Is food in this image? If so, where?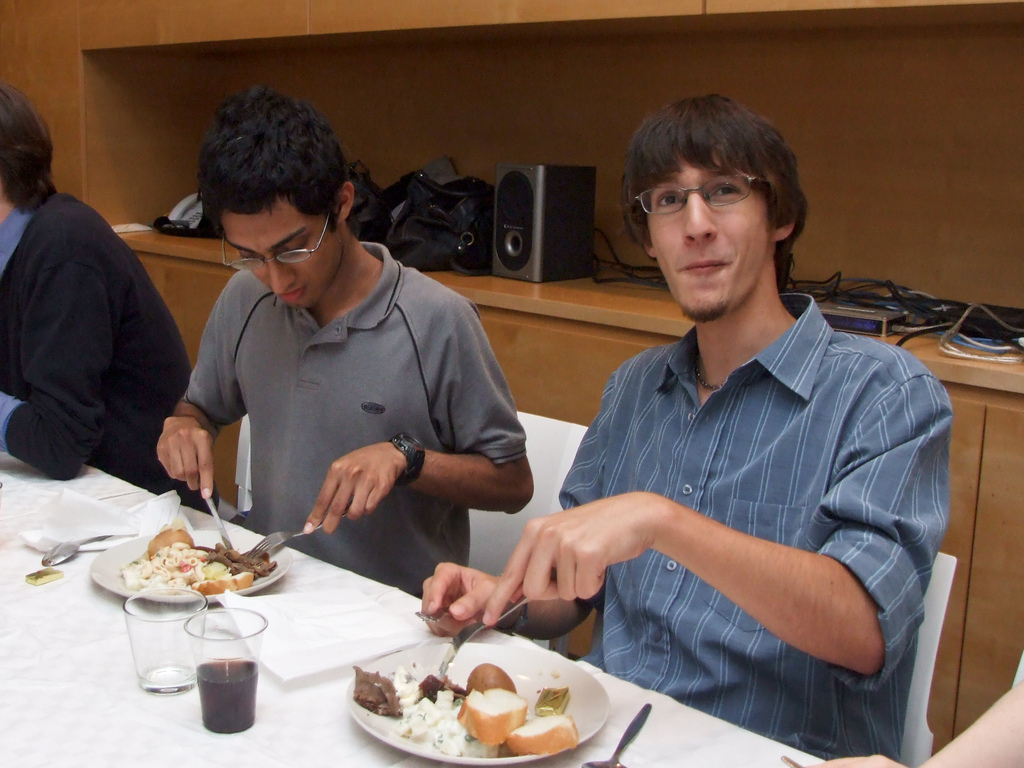
Yes, at {"left": 120, "top": 525, "right": 276, "bottom": 601}.
